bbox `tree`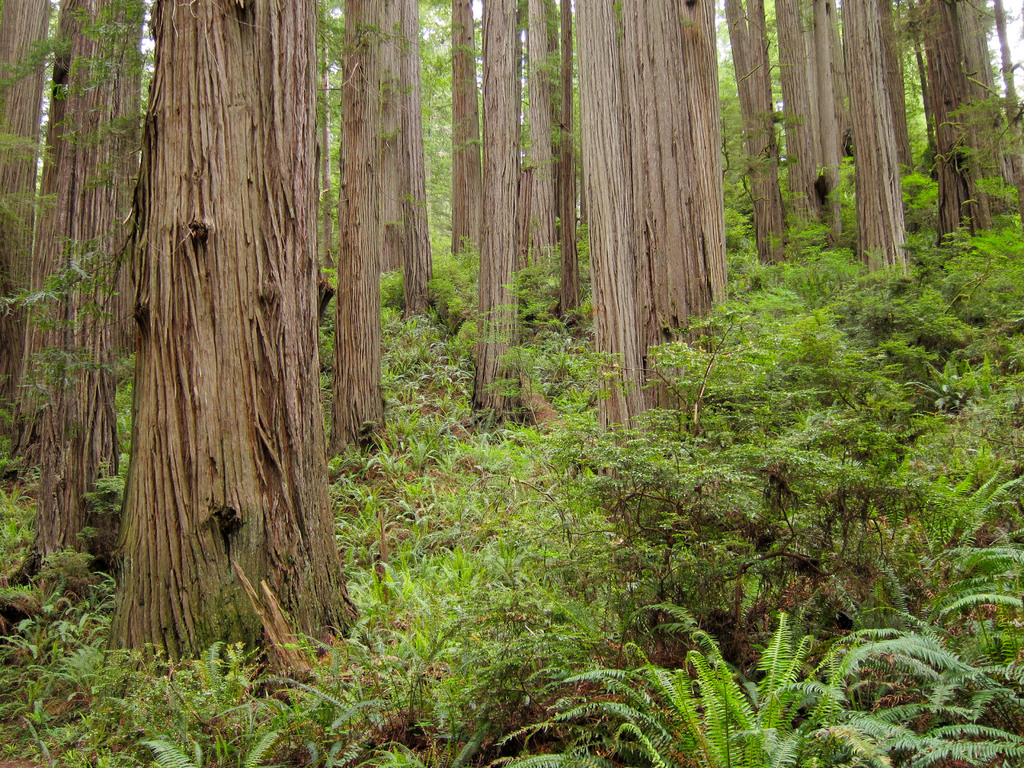
<region>721, 0, 771, 266</region>
